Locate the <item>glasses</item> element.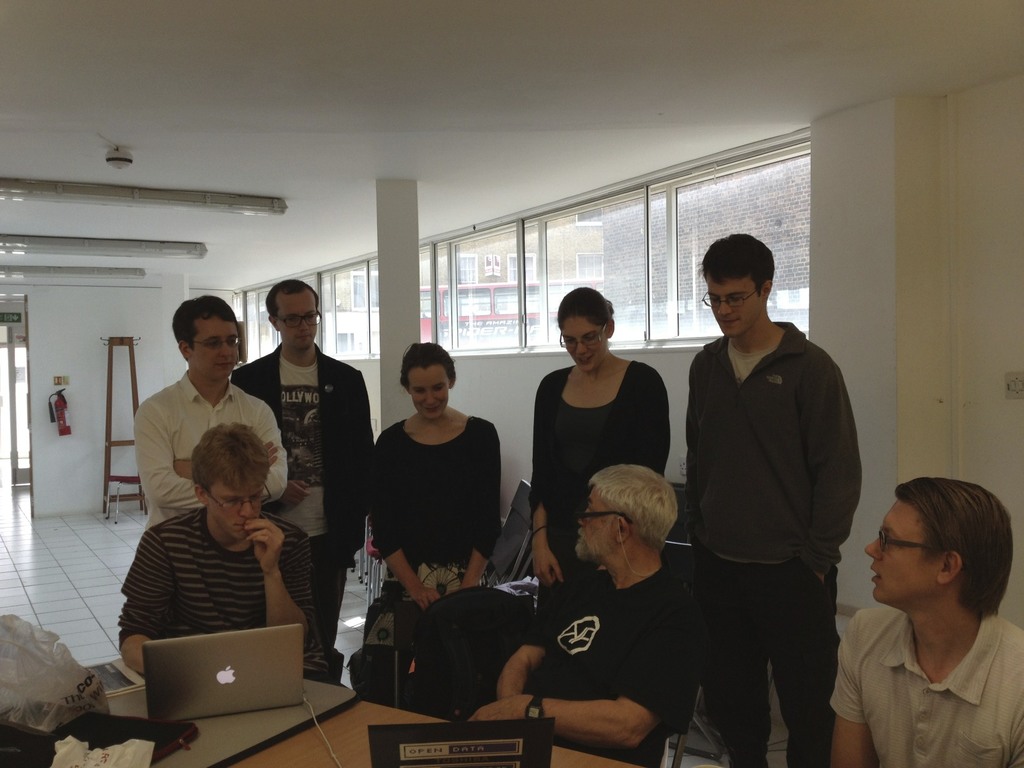
Element bbox: <region>275, 308, 320, 333</region>.
